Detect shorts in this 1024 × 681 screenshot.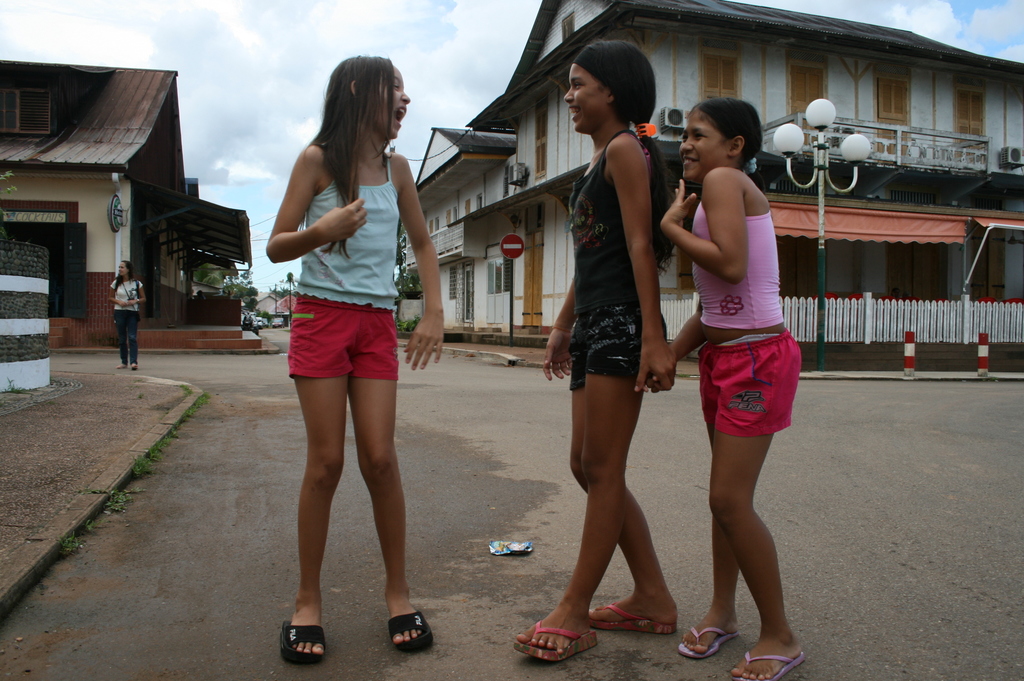
Detection: (566, 303, 670, 391).
